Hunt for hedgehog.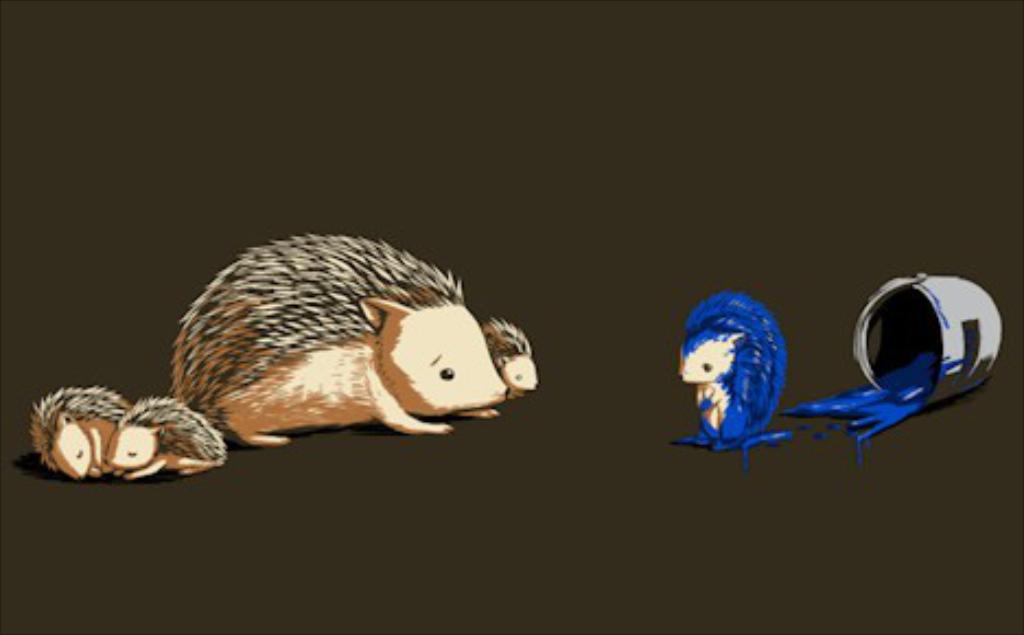
Hunted down at rect(28, 383, 133, 484).
